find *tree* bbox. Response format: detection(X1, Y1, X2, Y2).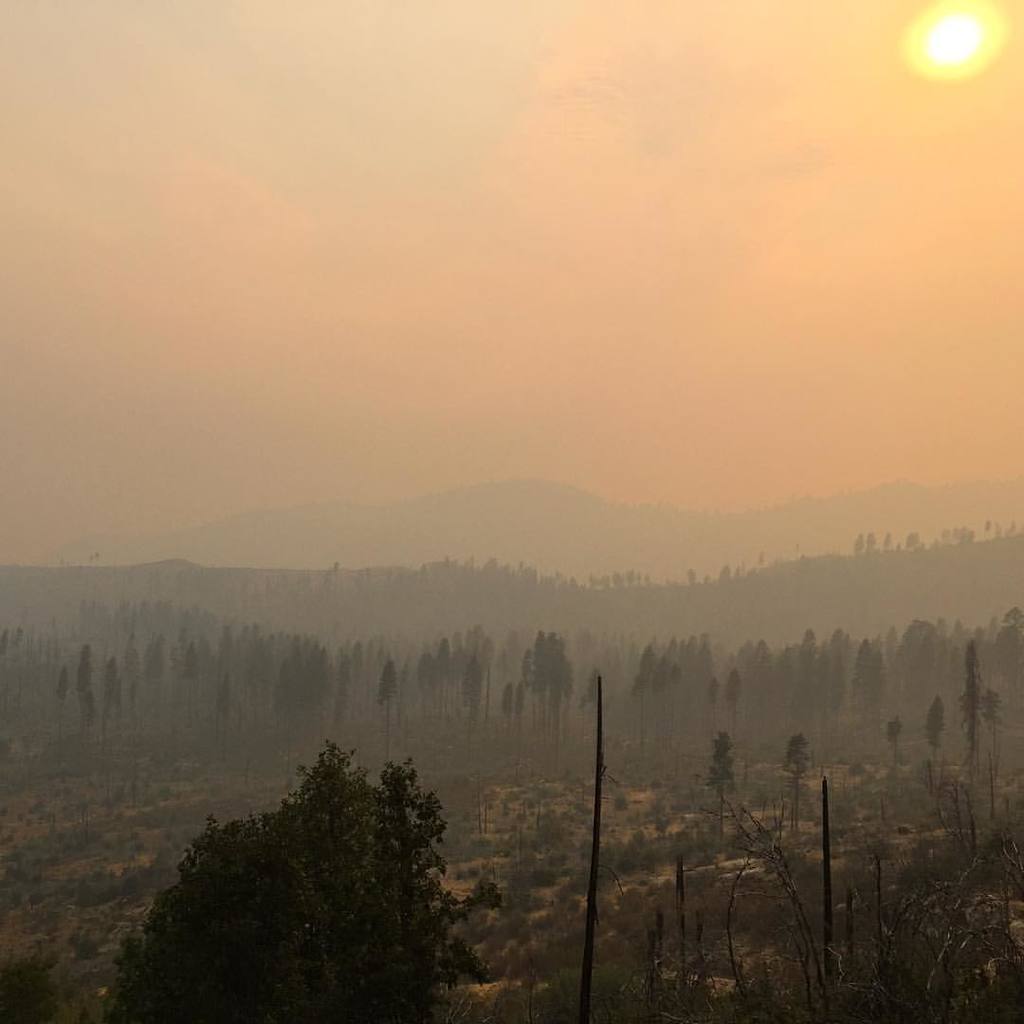
detection(927, 695, 946, 782).
